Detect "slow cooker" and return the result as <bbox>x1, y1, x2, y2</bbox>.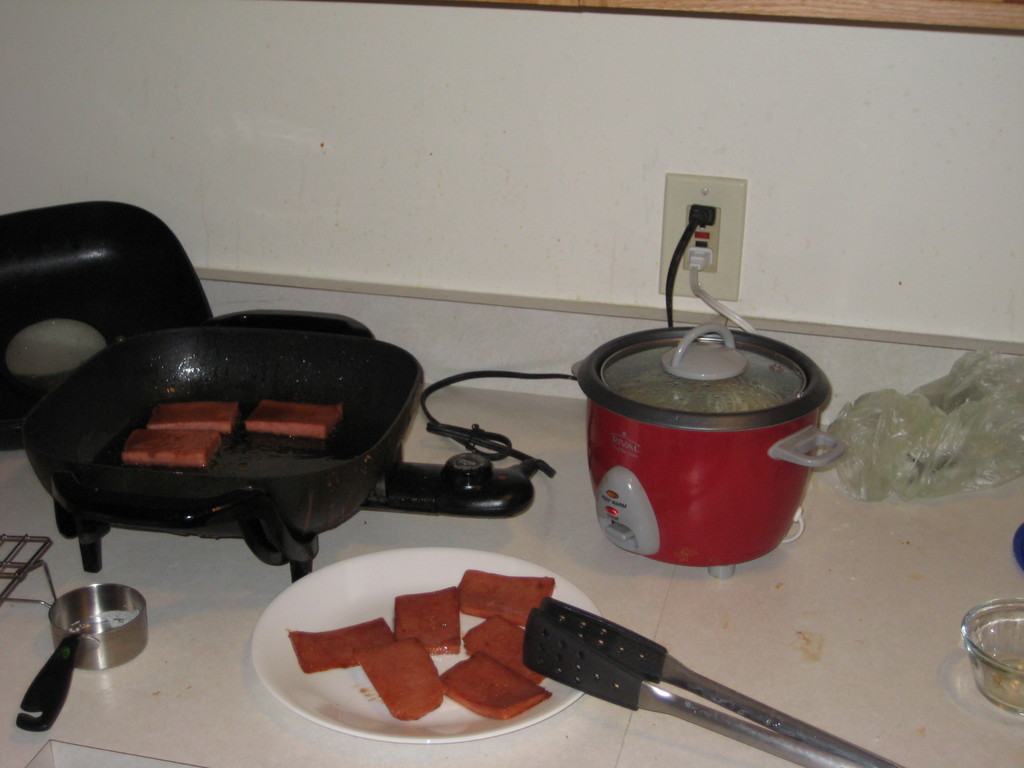
<bbox>570, 244, 849, 579</bbox>.
